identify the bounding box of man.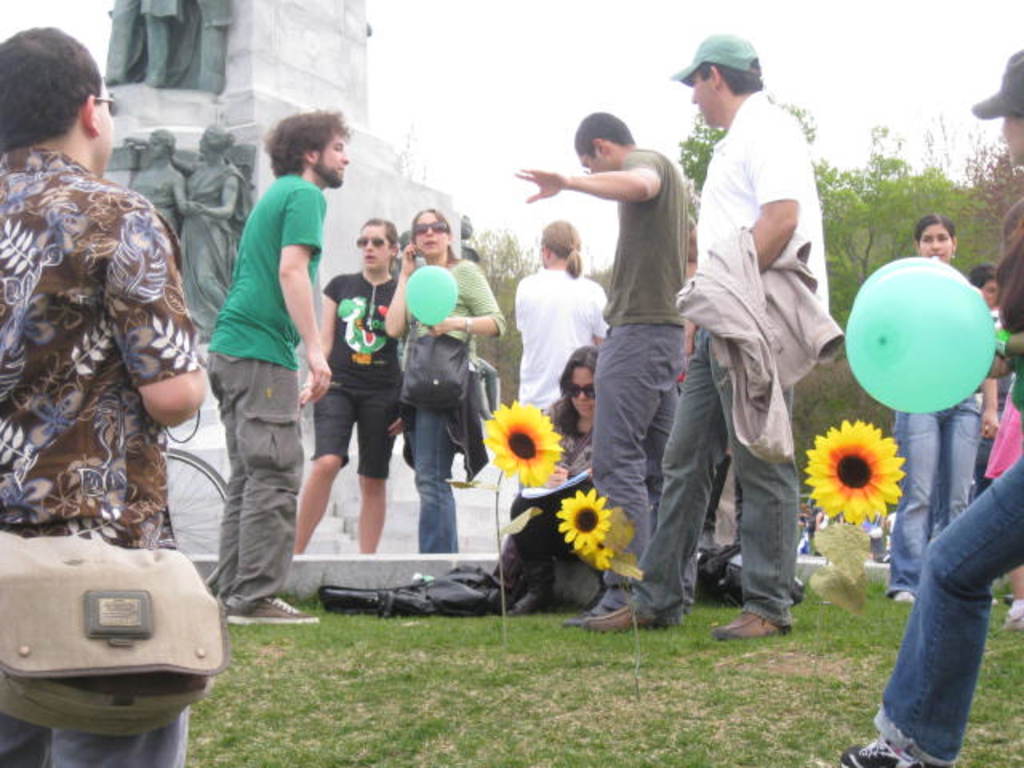
Rect(515, 112, 691, 610).
